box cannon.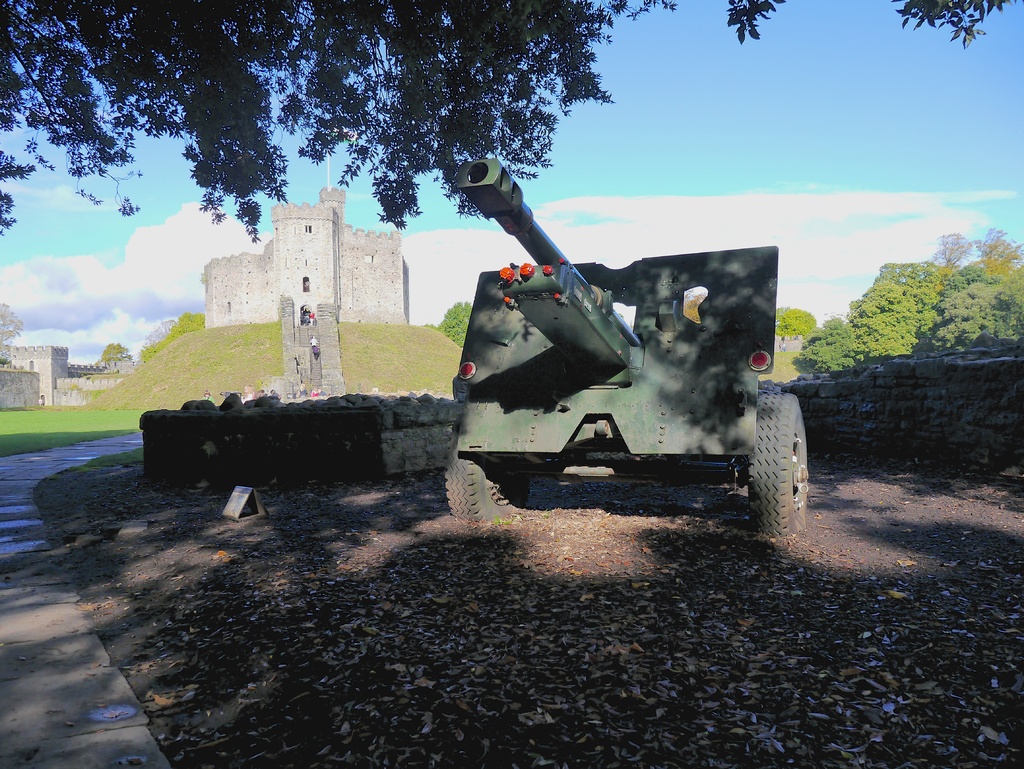
(left=440, top=157, right=811, bottom=546).
